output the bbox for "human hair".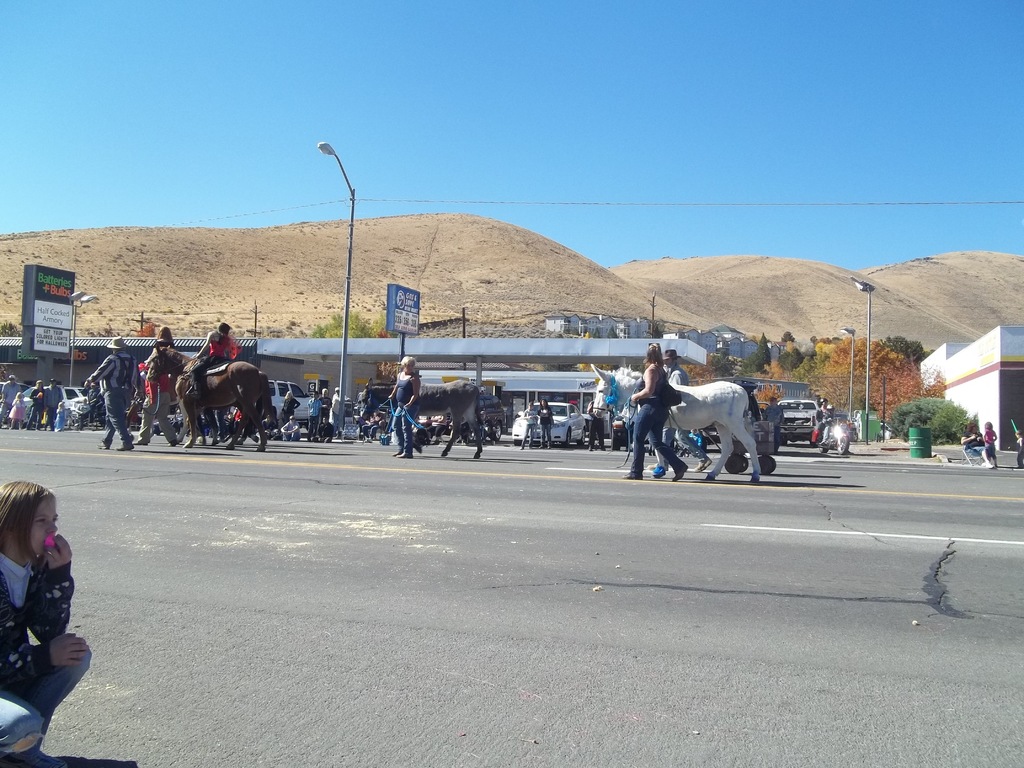
bbox(401, 357, 416, 367).
